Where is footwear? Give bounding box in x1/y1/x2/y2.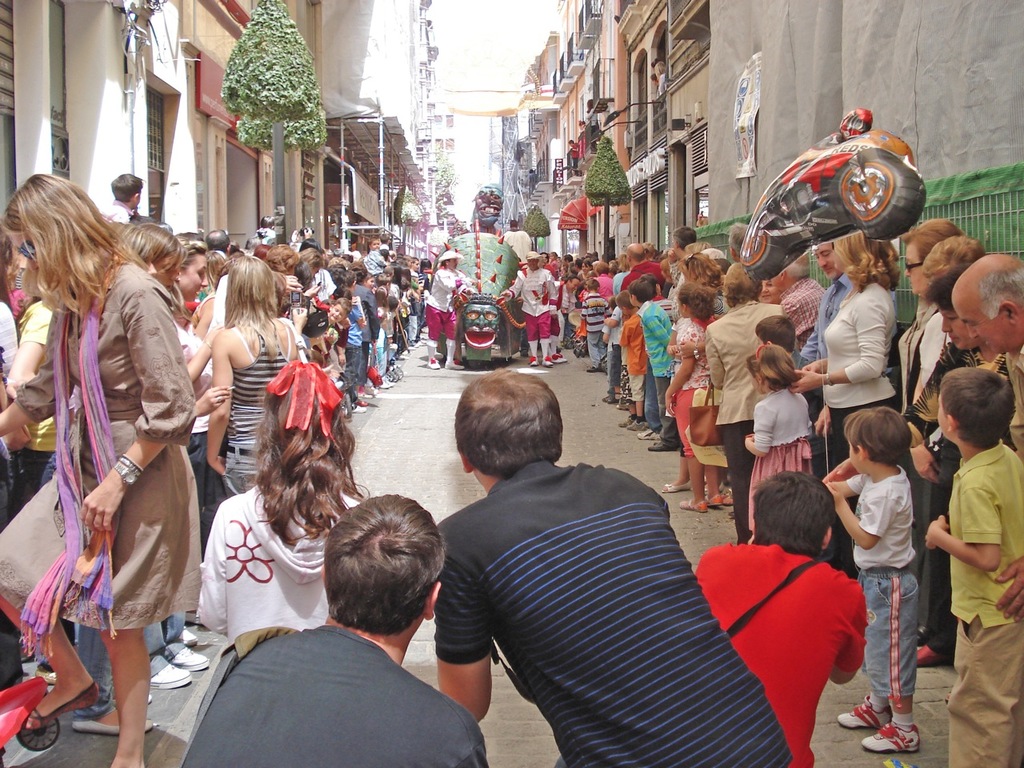
860/726/921/757.
